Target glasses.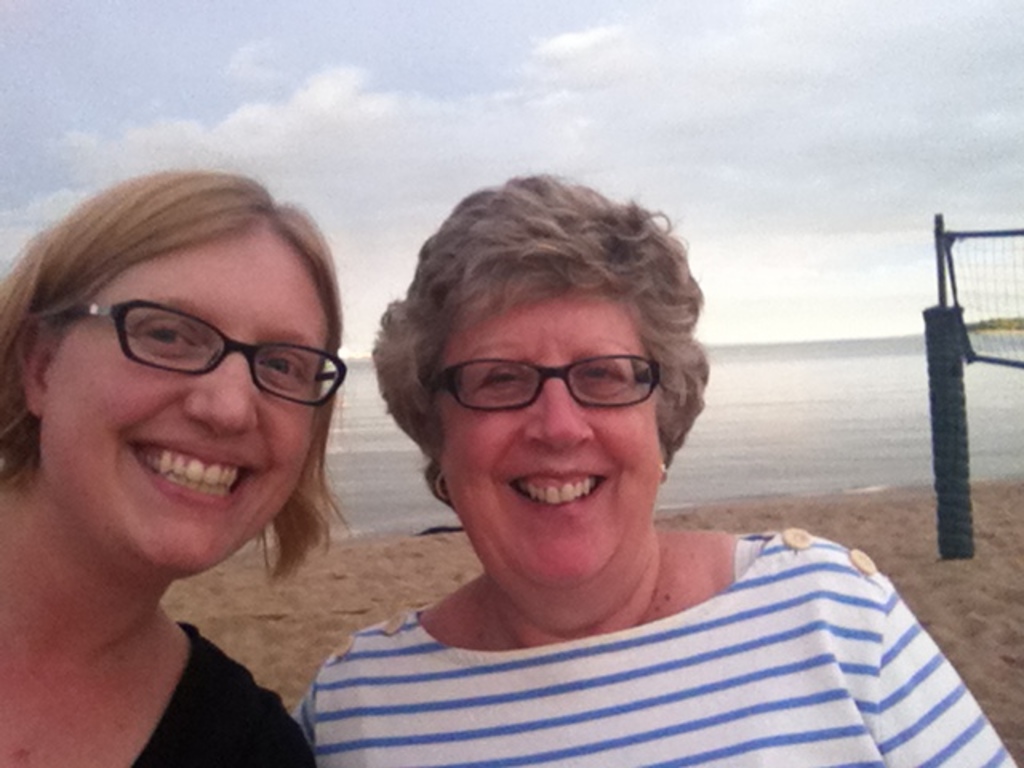
Target region: l=54, t=293, r=346, b=410.
